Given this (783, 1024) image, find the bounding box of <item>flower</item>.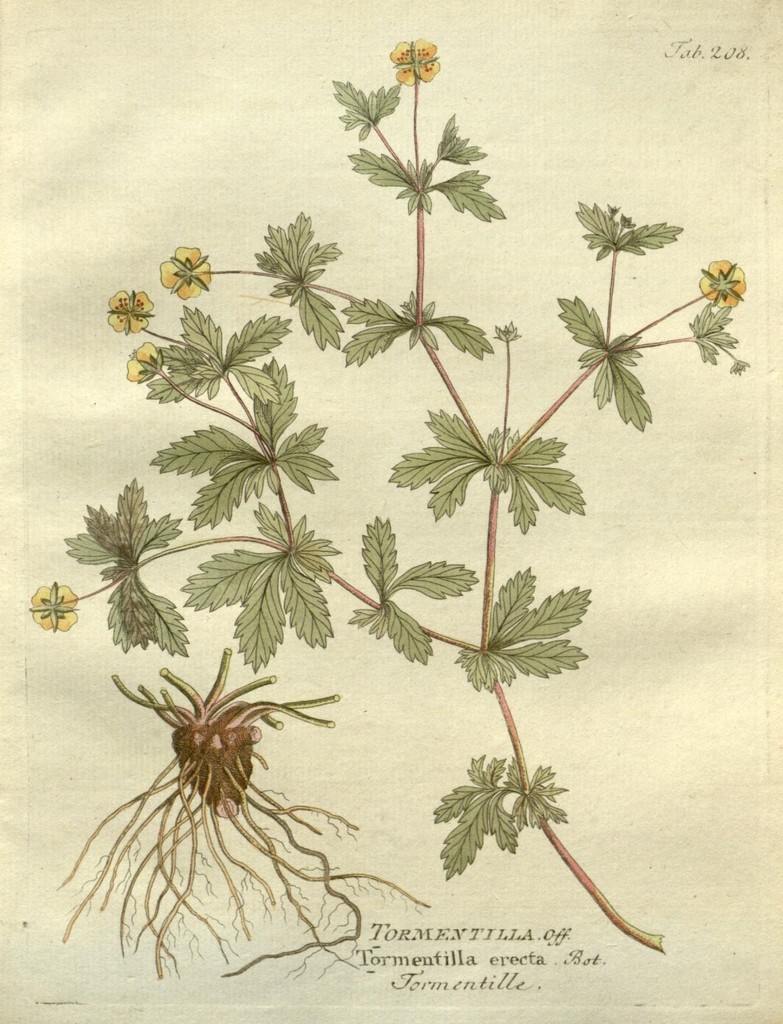
box(385, 38, 438, 82).
